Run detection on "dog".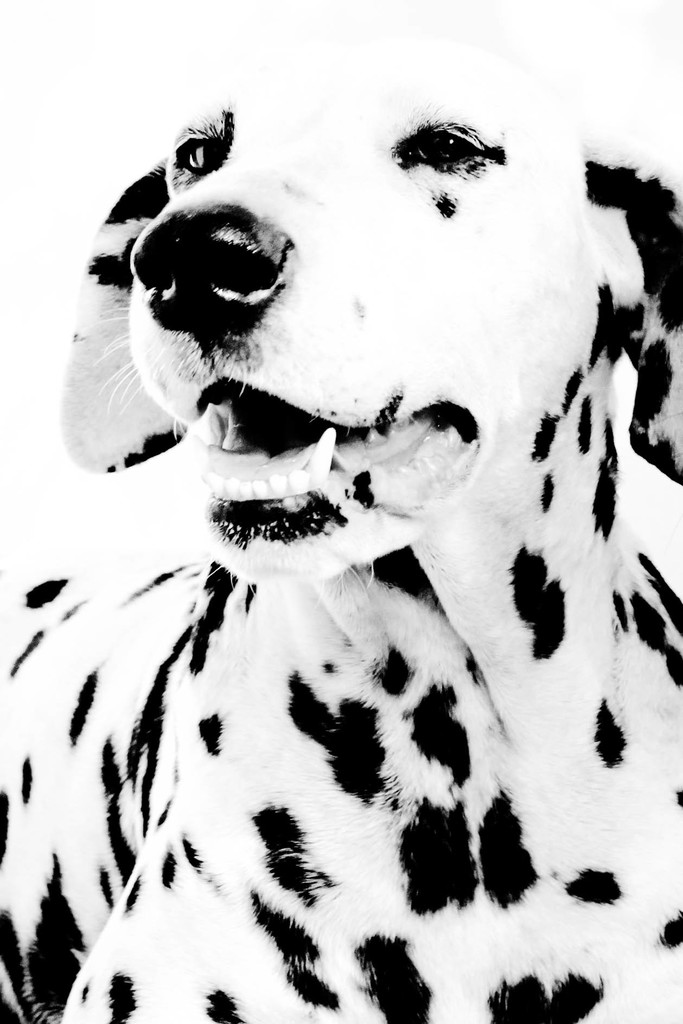
Result: 0, 40, 682, 1023.
